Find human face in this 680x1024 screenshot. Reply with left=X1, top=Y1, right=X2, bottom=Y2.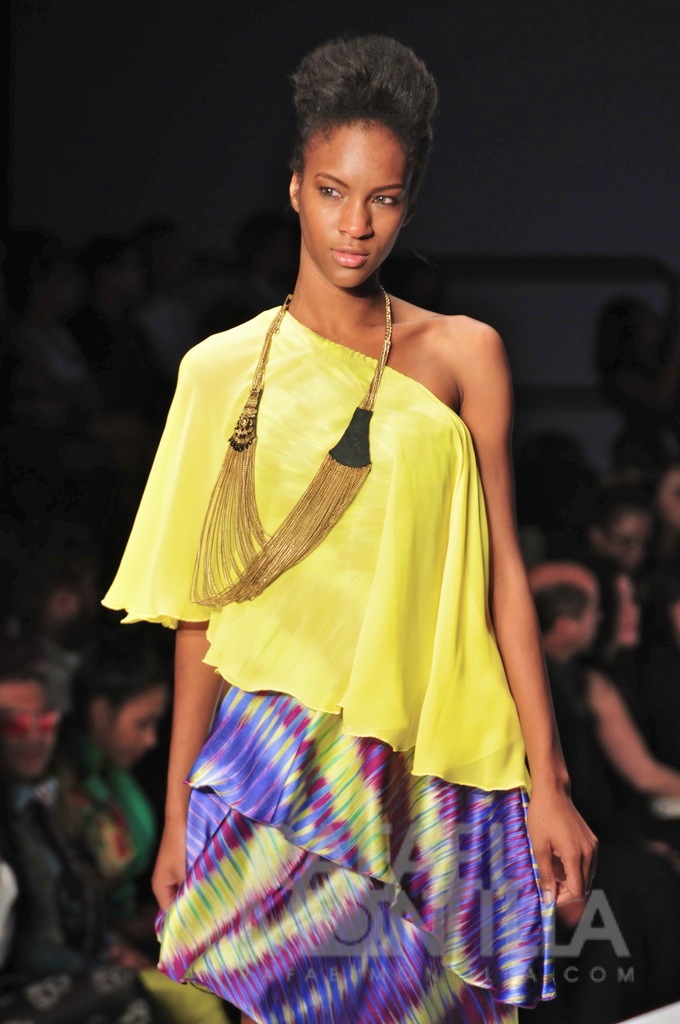
left=0, top=684, right=56, bottom=778.
